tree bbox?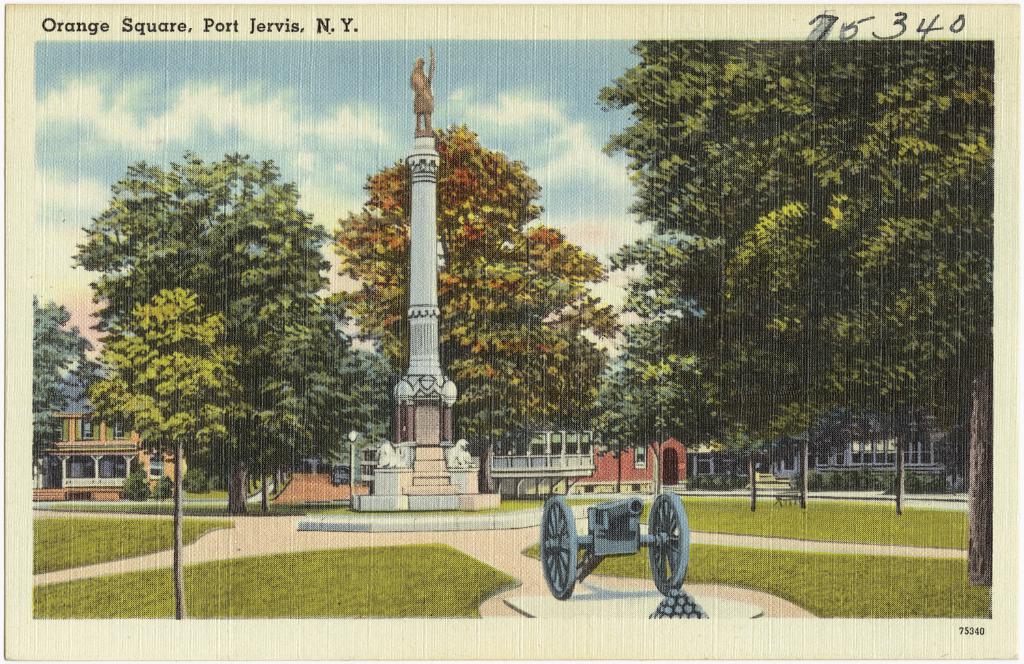
[x1=335, y1=119, x2=619, y2=485]
